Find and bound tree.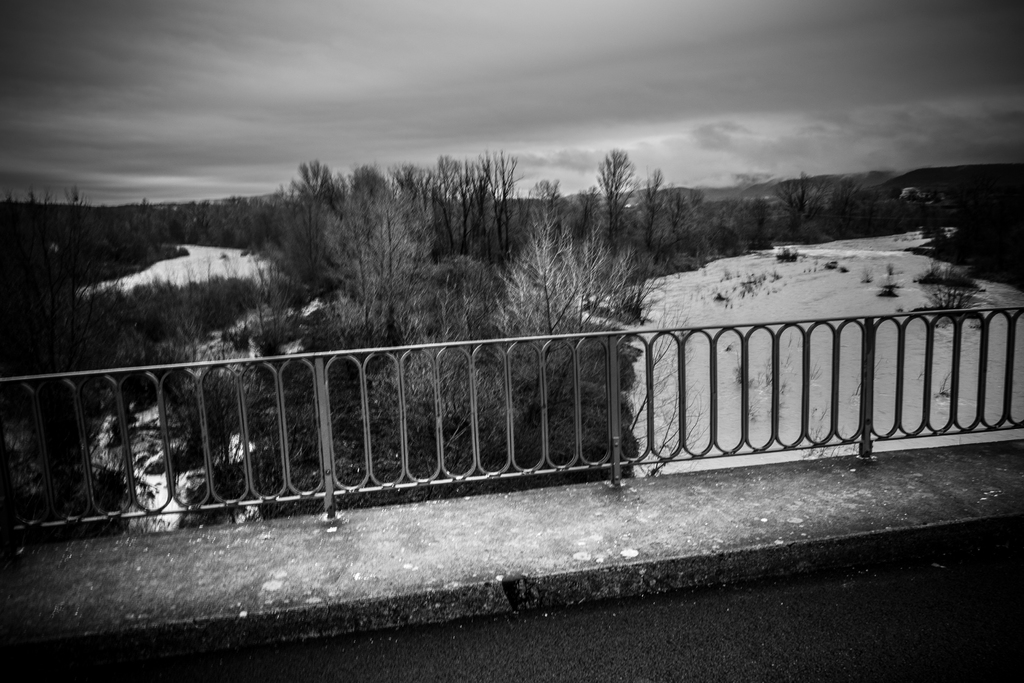
Bound: box(776, 176, 824, 218).
